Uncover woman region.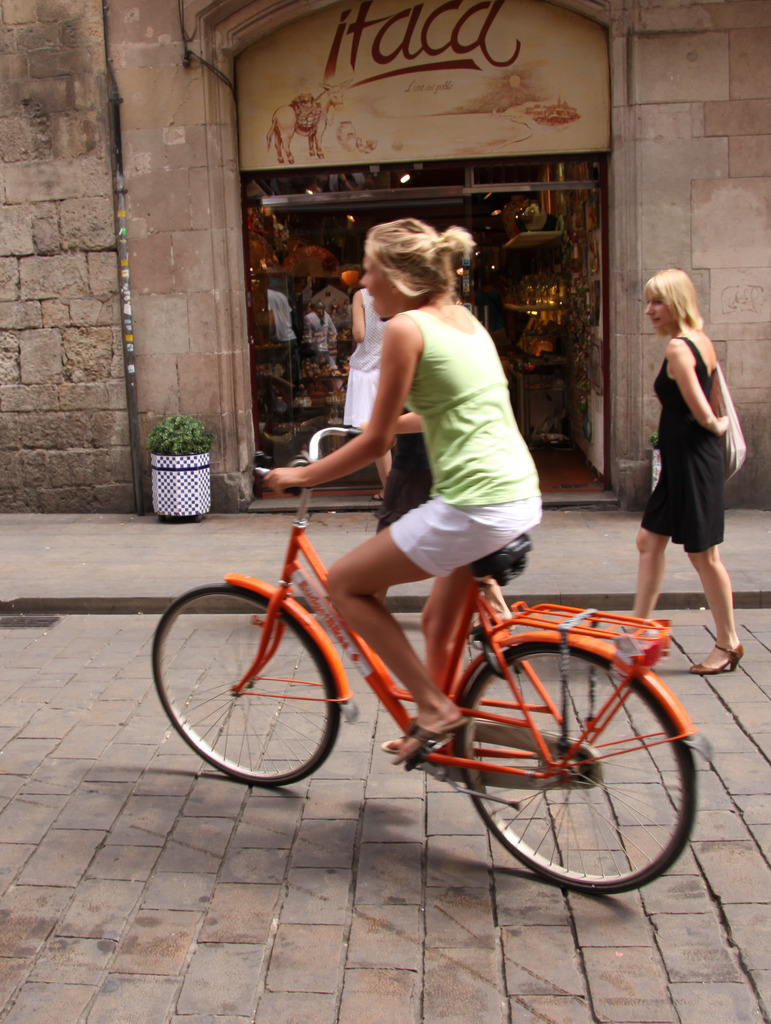
Uncovered: <box>255,218,551,779</box>.
